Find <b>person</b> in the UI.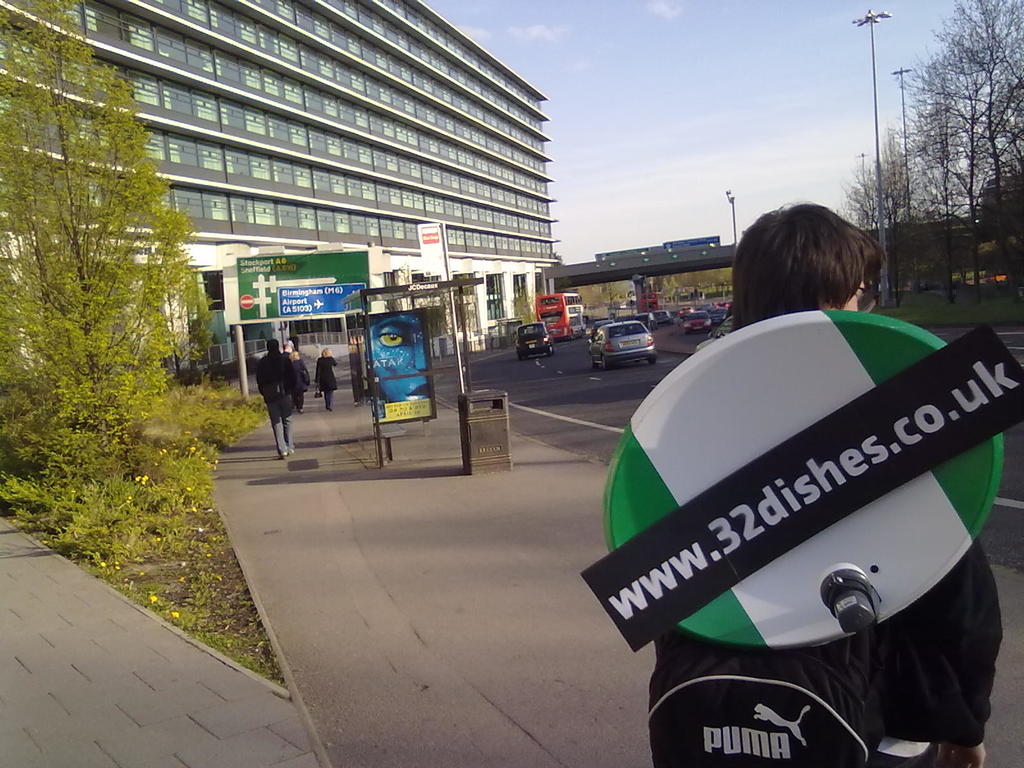
UI element at 646:198:1000:767.
